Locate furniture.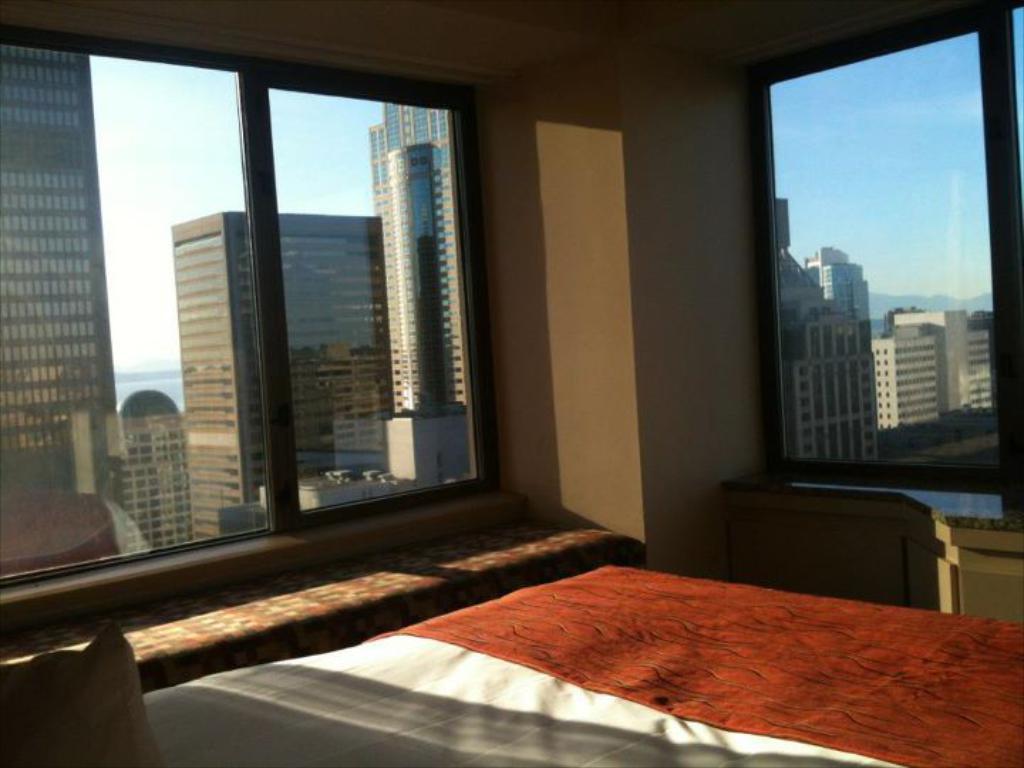
Bounding box: (0, 512, 650, 691).
